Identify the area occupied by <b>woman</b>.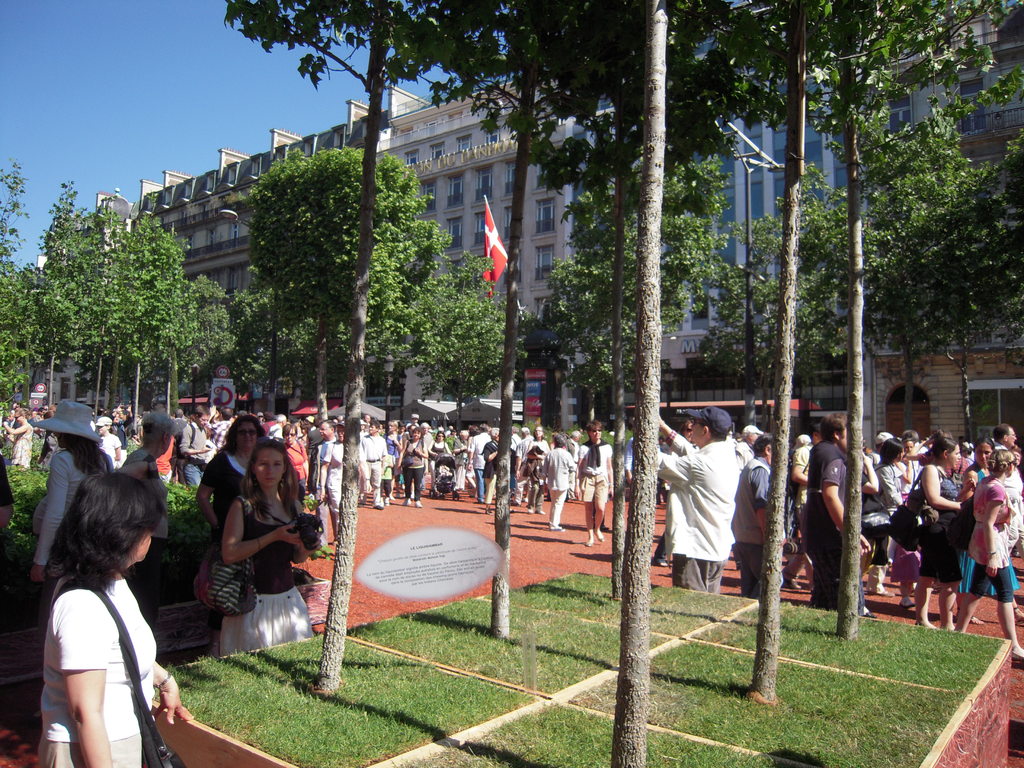
Area: left=31, top=394, right=113, bottom=582.
